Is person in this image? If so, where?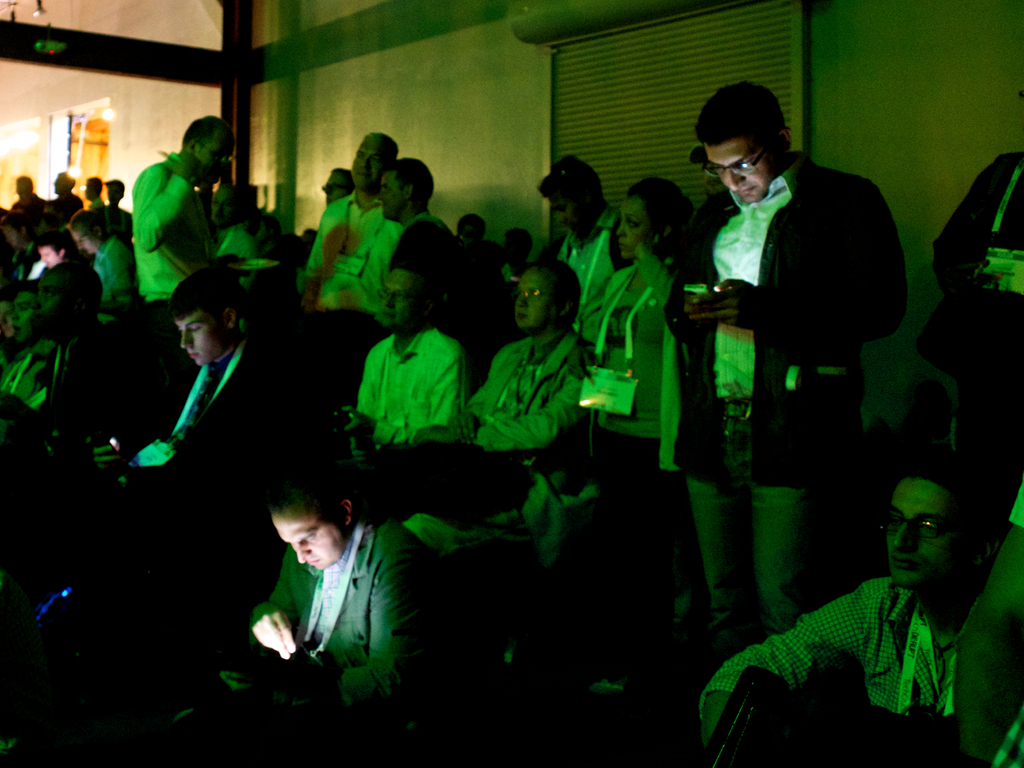
Yes, at pyautogui.locateOnScreen(550, 153, 633, 348).
